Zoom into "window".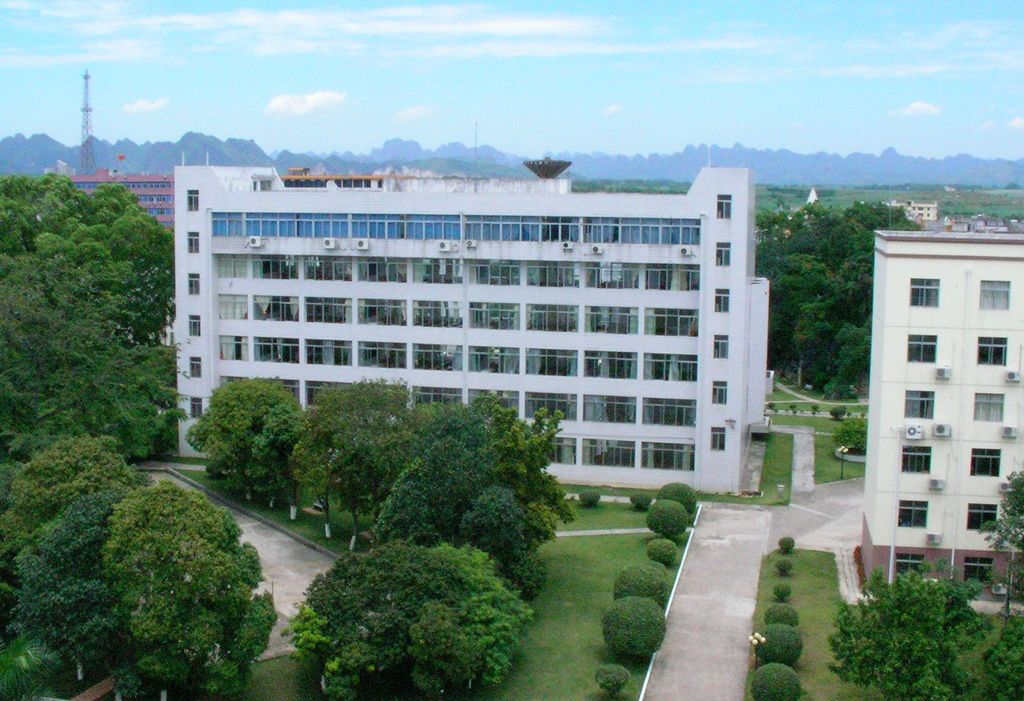
Zoom target: (x1=896, y1=386, x2=944, y2=428).
